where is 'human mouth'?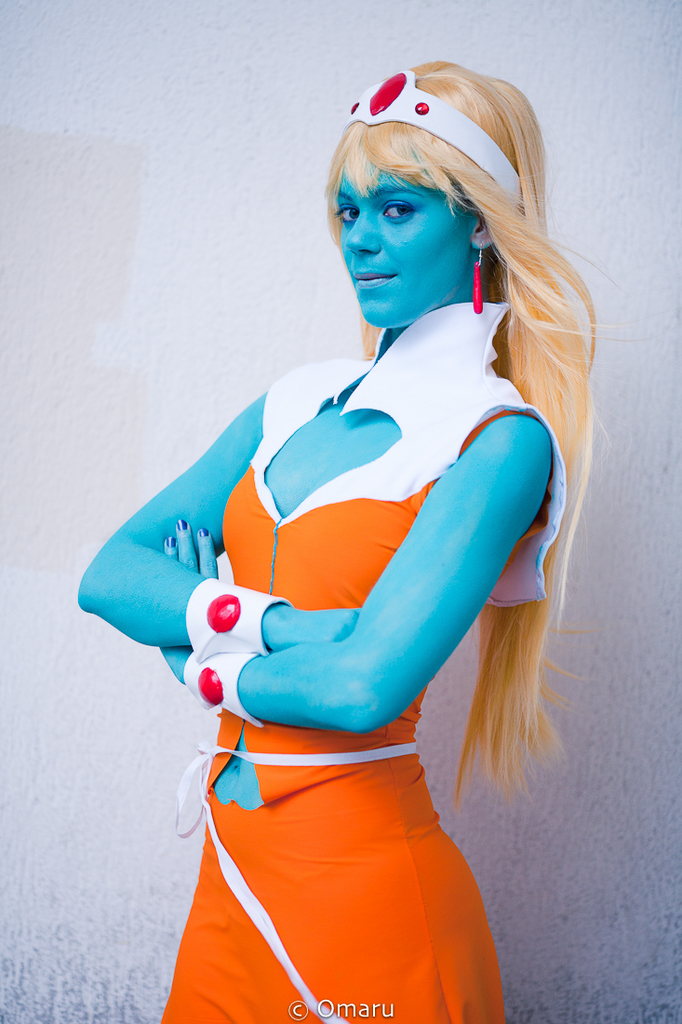
bbox(353, 265, 397, 291).
